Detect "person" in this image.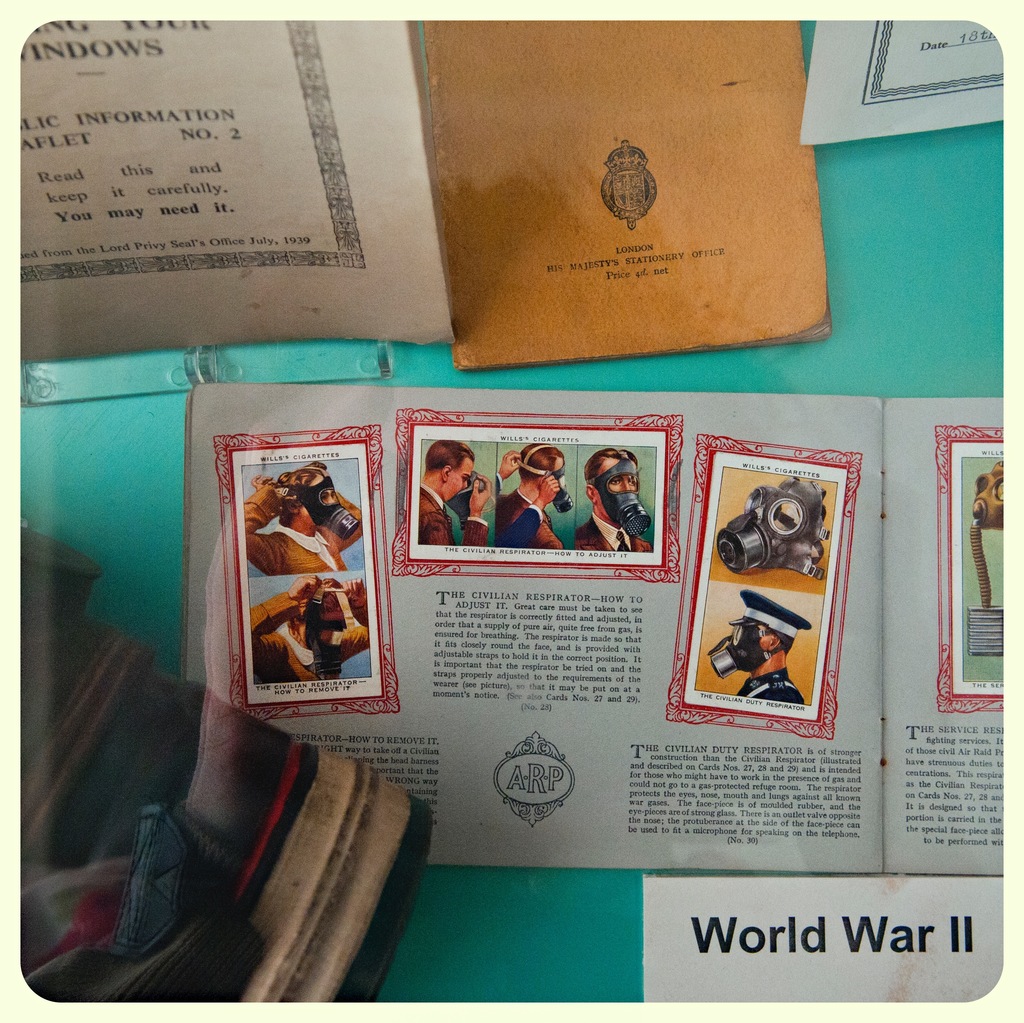
Detection: bbox=(715, 592, 806, 704).
